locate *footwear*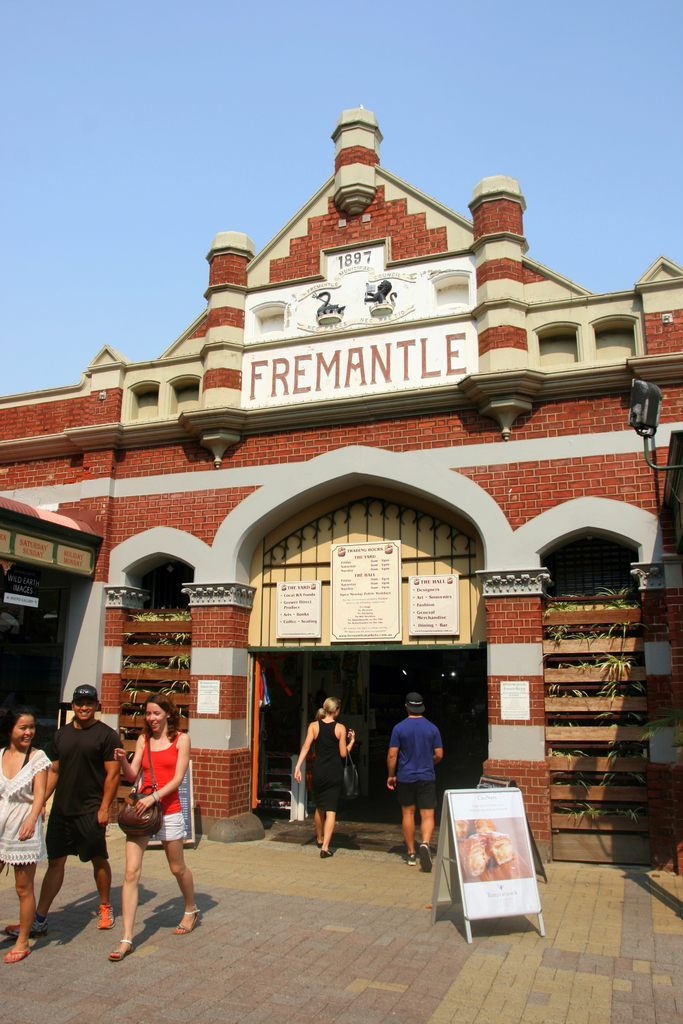
<region>402, 851, 416, 863</region>
